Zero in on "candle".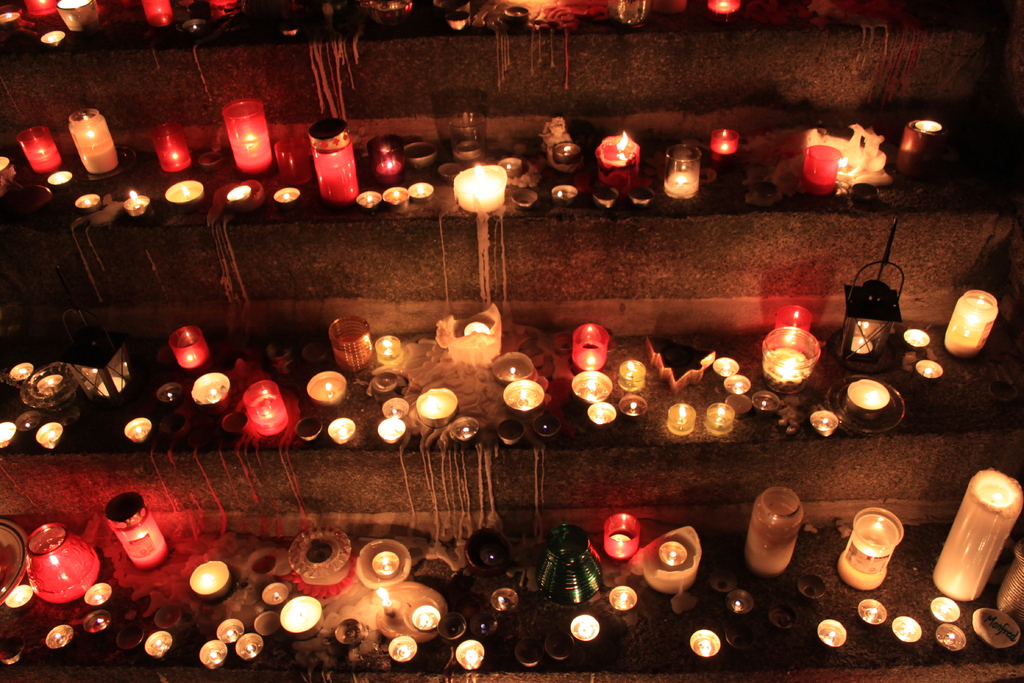
Zeroed in: bbox=[588, 404, 615, 429].
